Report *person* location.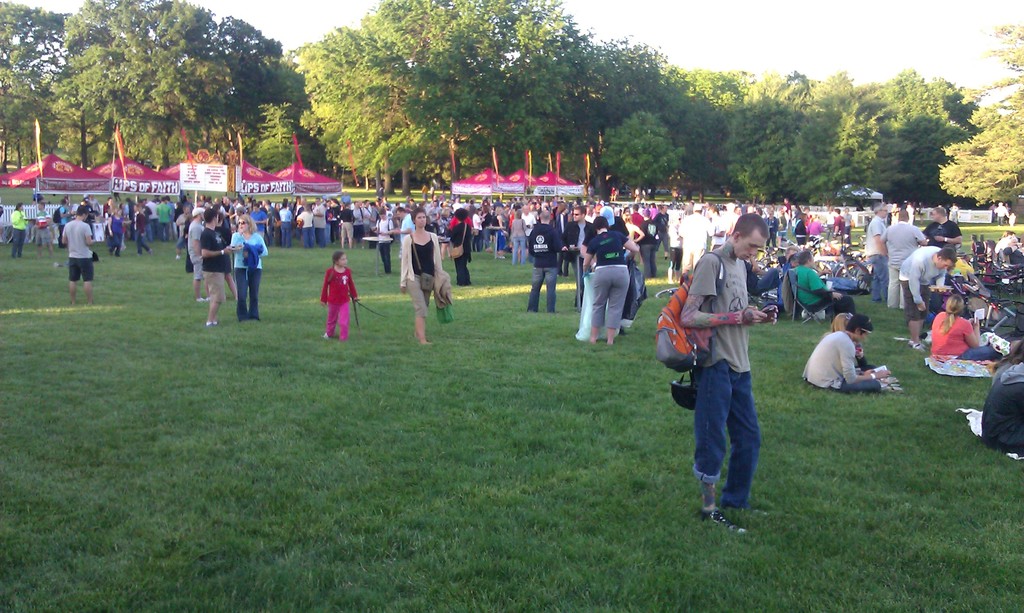
Report: rect(398, 209, 449, 344).
